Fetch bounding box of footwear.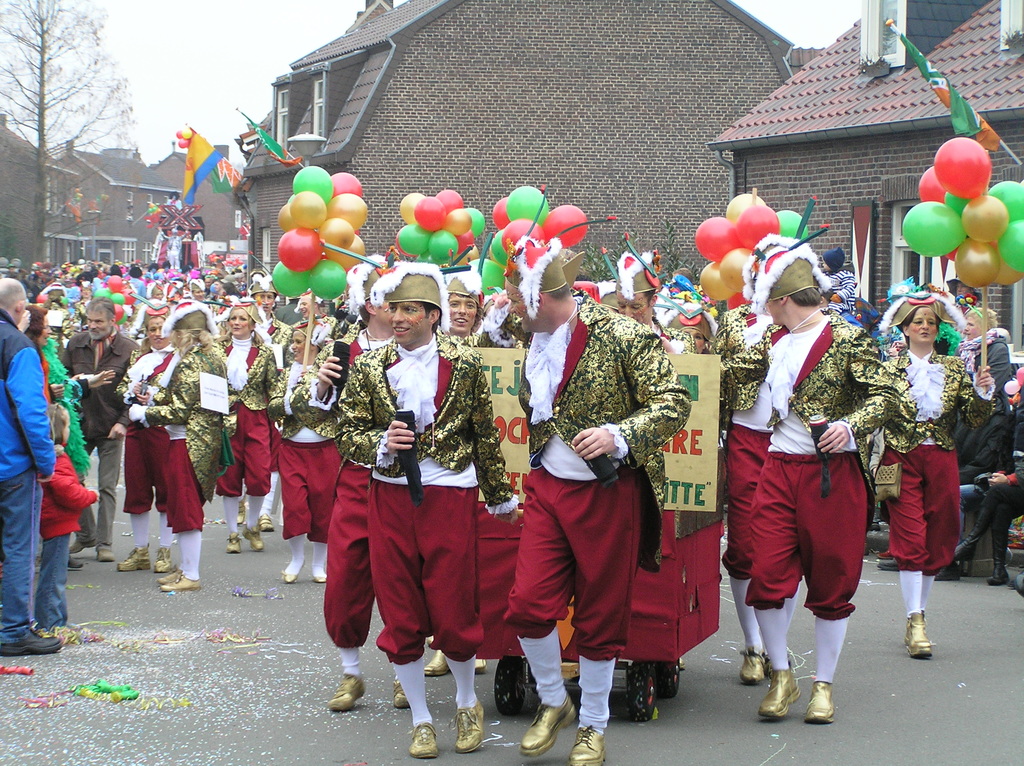
Bbox: (243, 526, 257, 550).
